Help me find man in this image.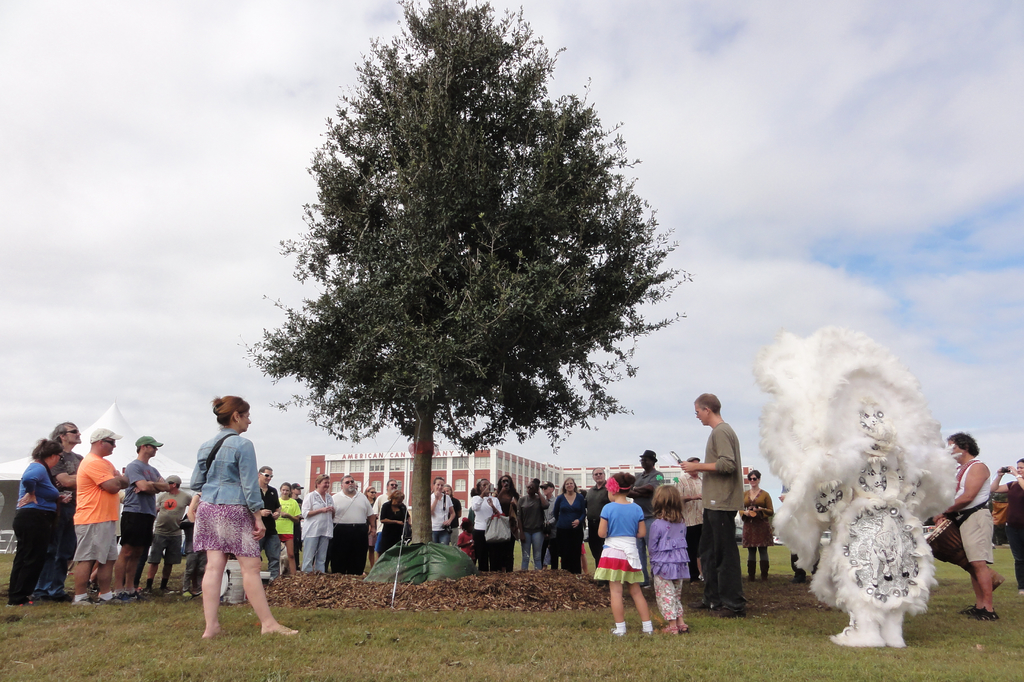
Found it: {"x1": 431, "y1": 477, "x2": 455, "y2": 545}.
